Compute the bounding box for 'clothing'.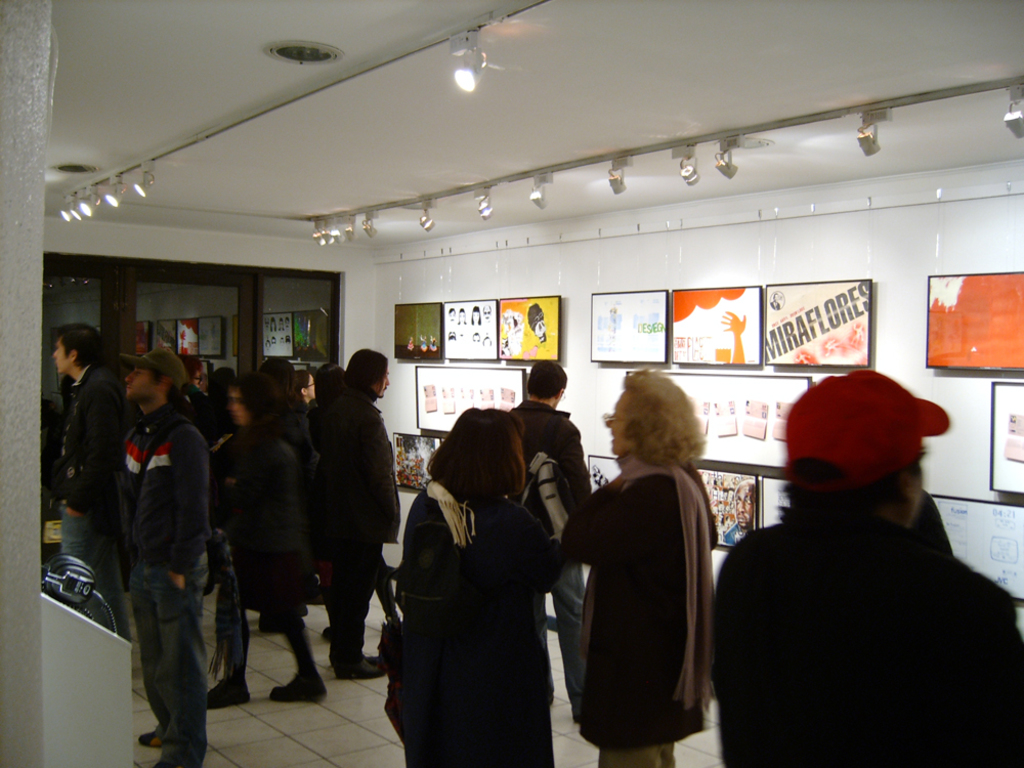
left=587, top=465, right=608, bottom=490.
